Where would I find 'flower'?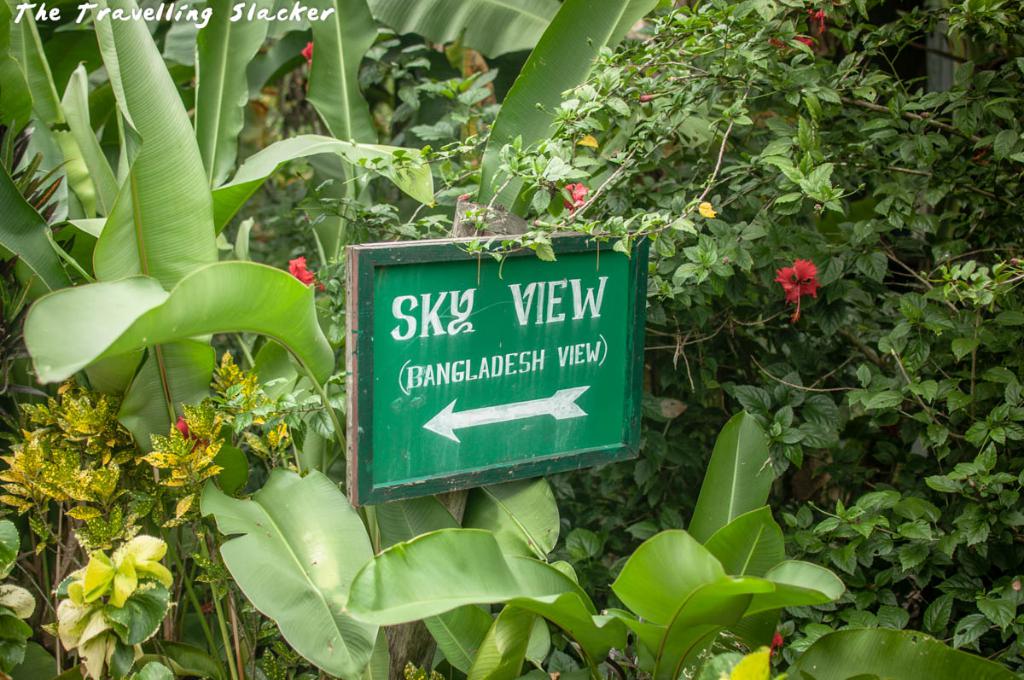
At [536, 104, 544, 111].
